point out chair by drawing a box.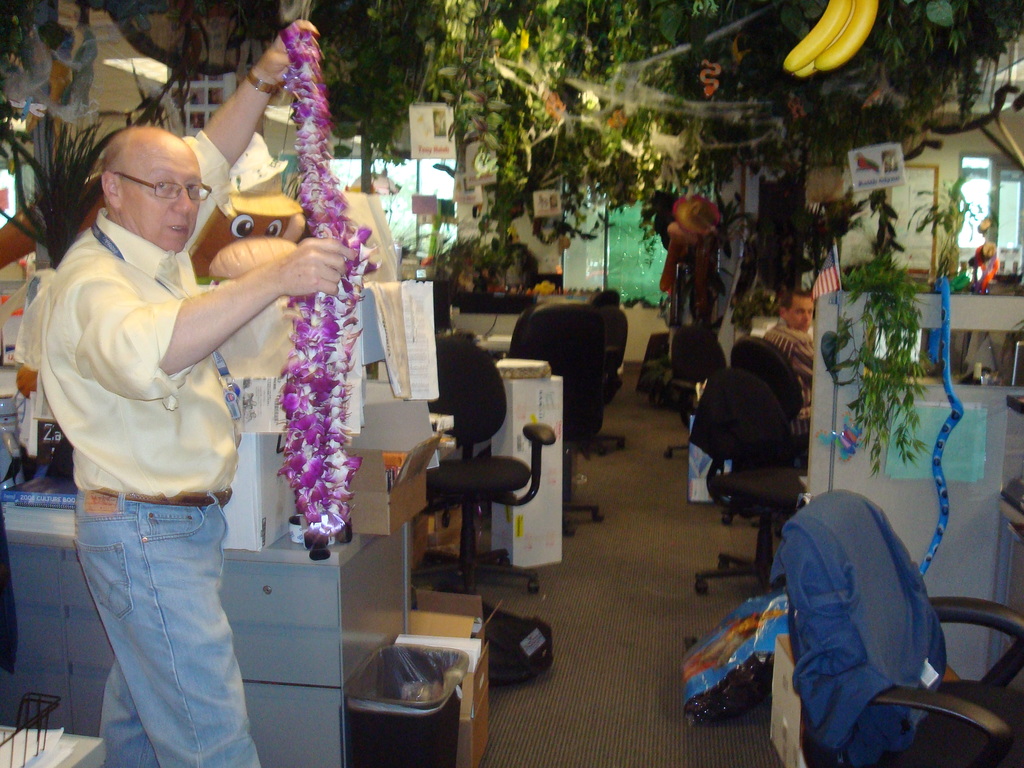
[x1=694, y1=378, x2=810, y2=594].
